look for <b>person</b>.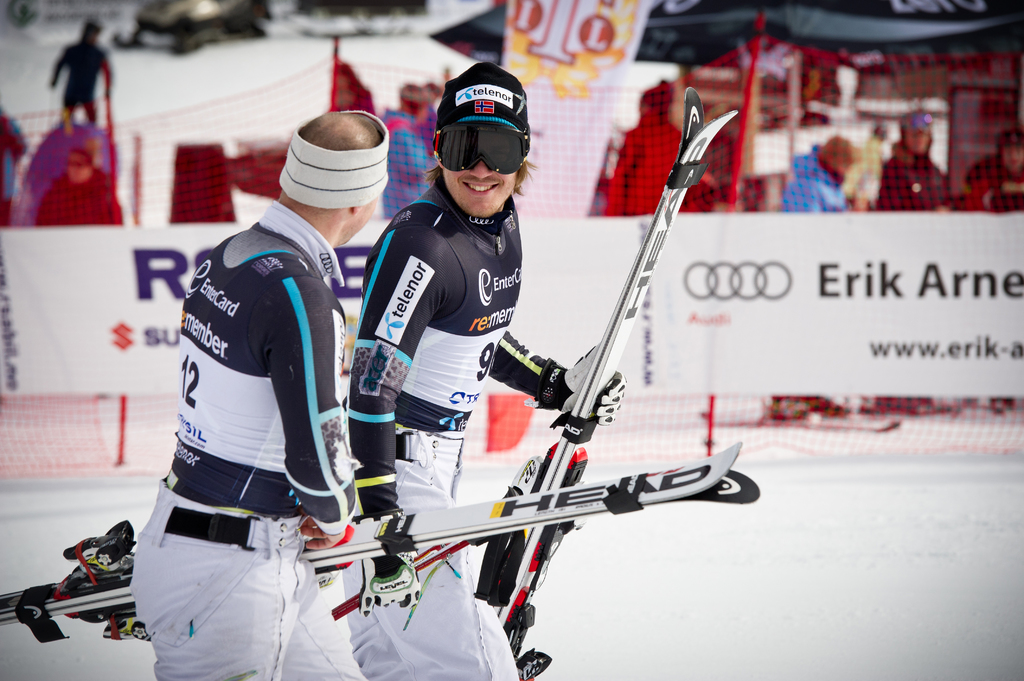
Found: 602/82/714/221.
